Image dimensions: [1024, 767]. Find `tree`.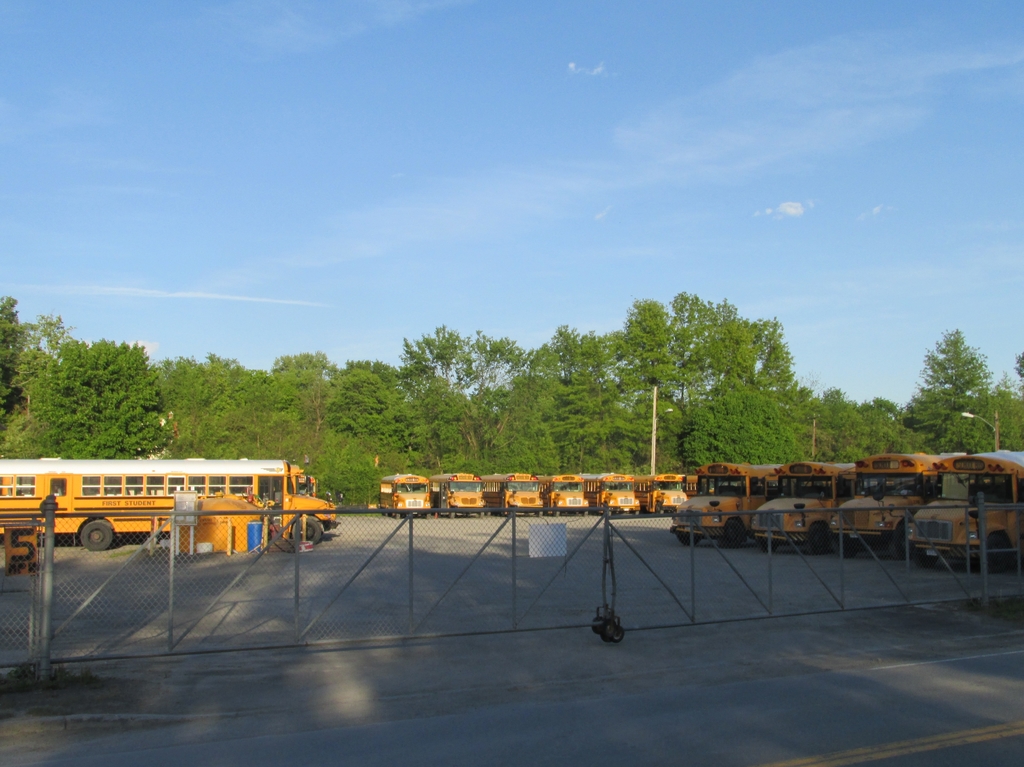
(0,285,172,458).
